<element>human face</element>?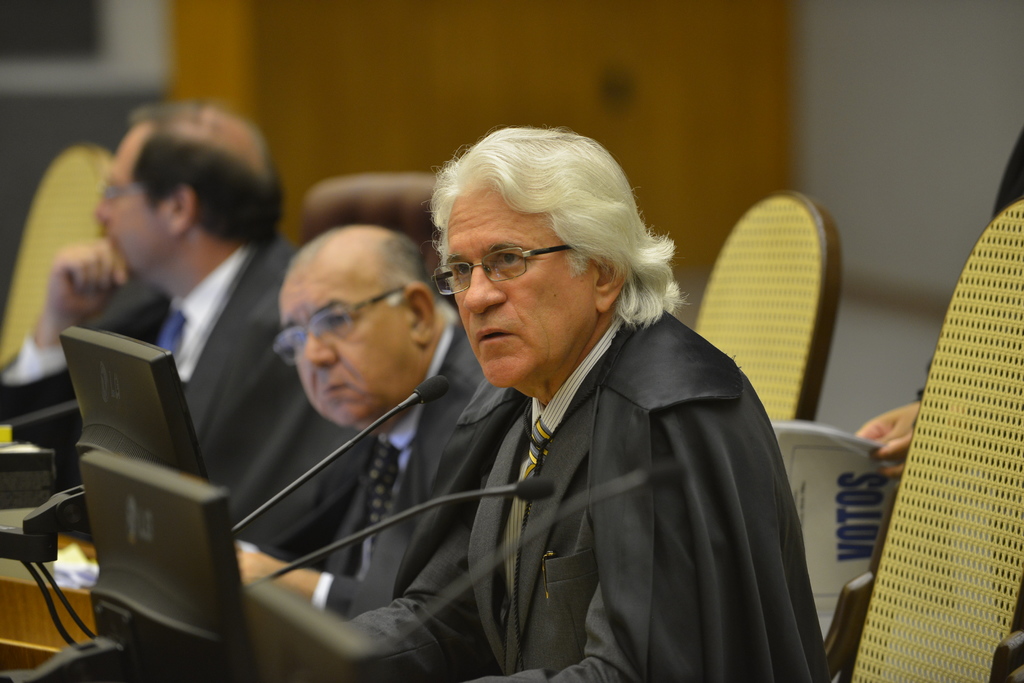
<box>275,262,405,433</box>
